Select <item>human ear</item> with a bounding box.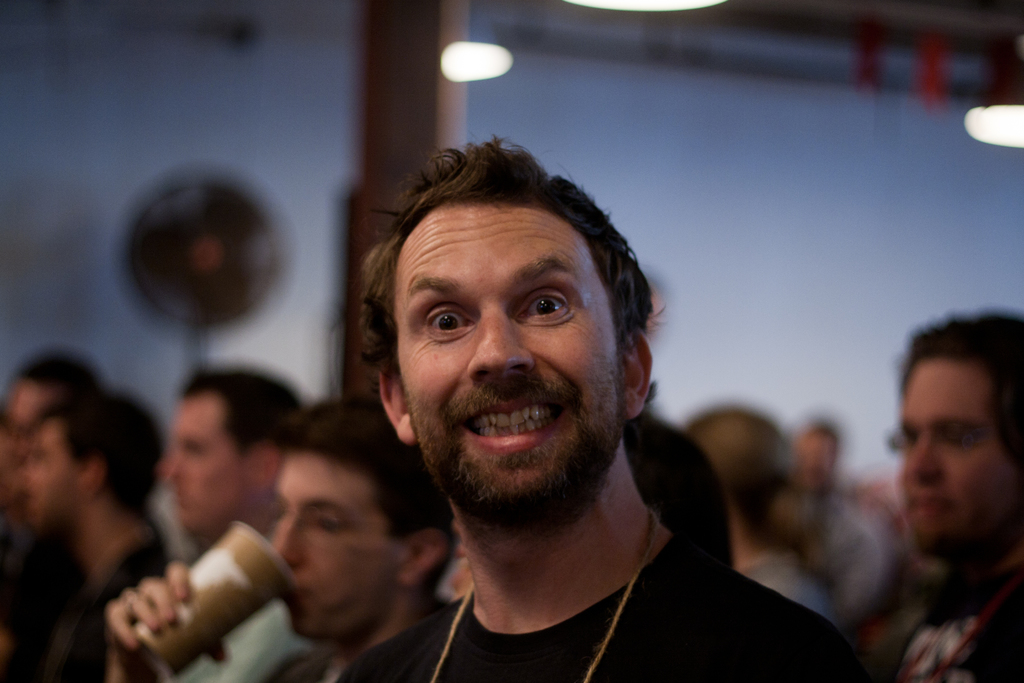
(397,523,447,593).
